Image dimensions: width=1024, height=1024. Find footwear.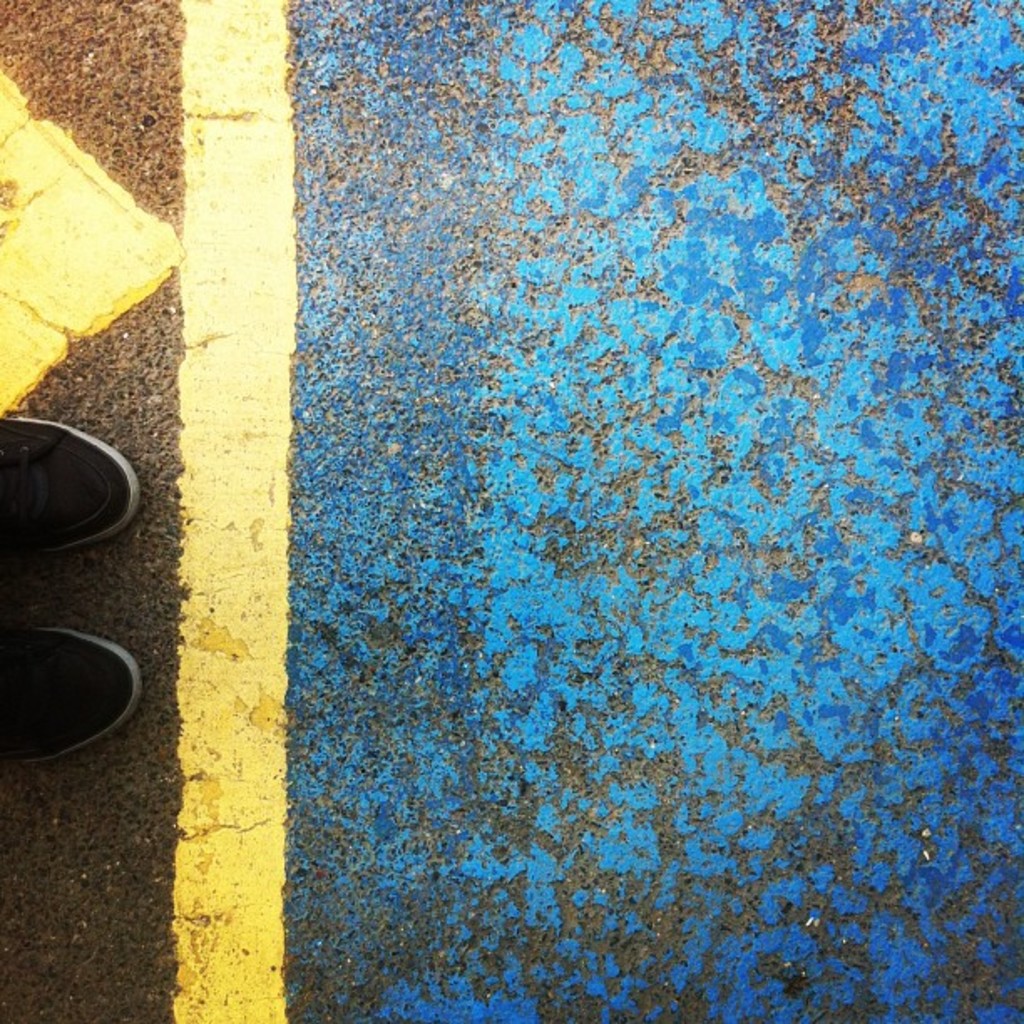
box(3, 622, 147, 766).
